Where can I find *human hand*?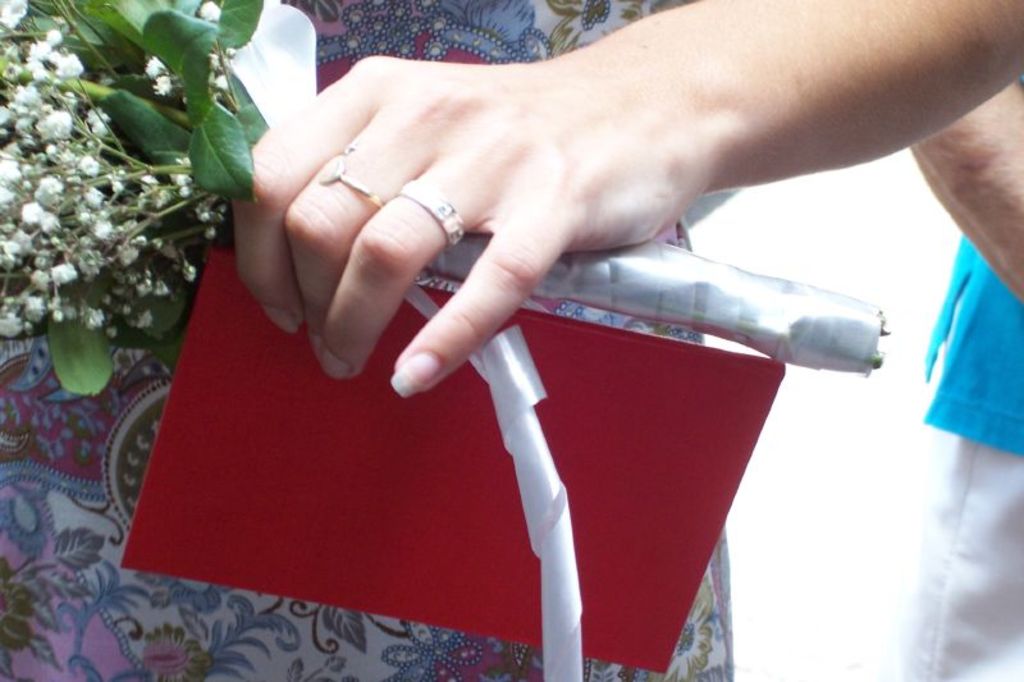
You can find it at [191, 18, 902, 362].
